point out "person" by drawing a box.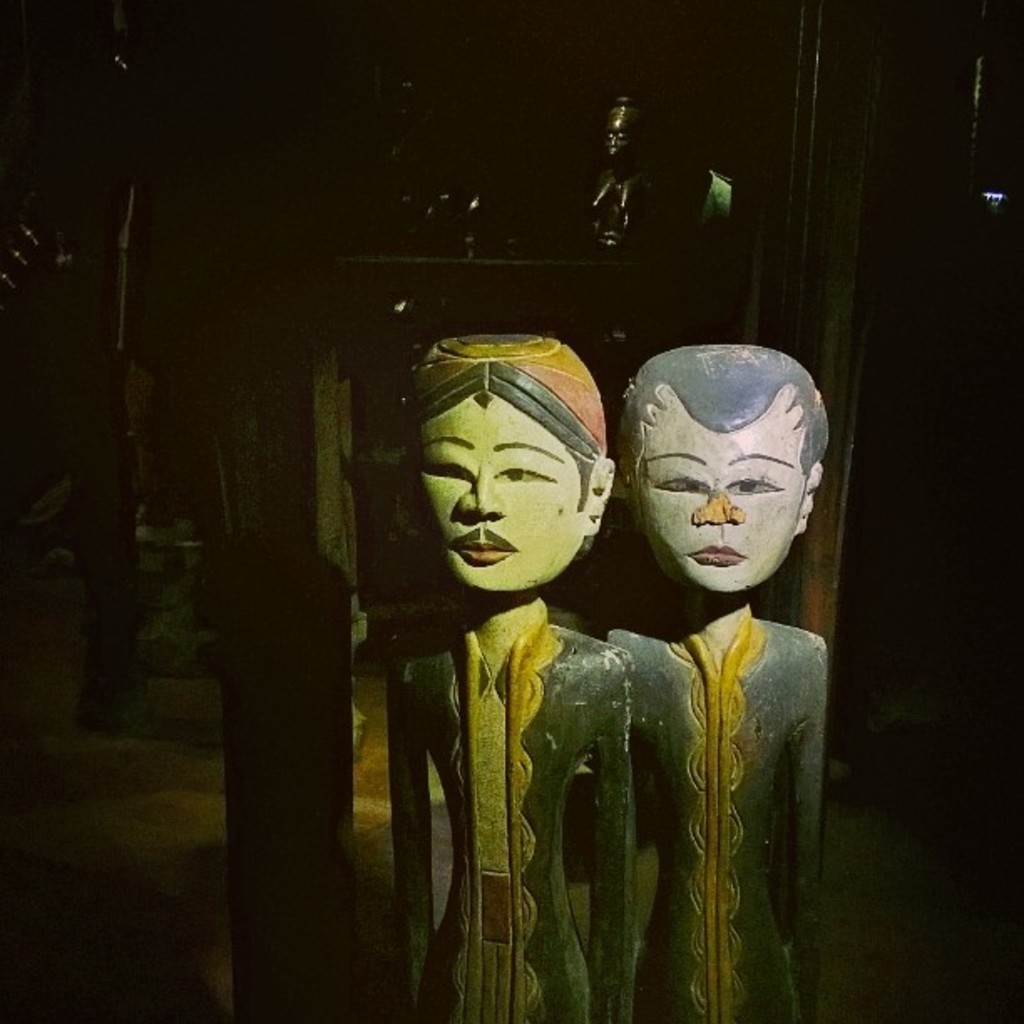
l=380, t=328, r=621, b=1022.
